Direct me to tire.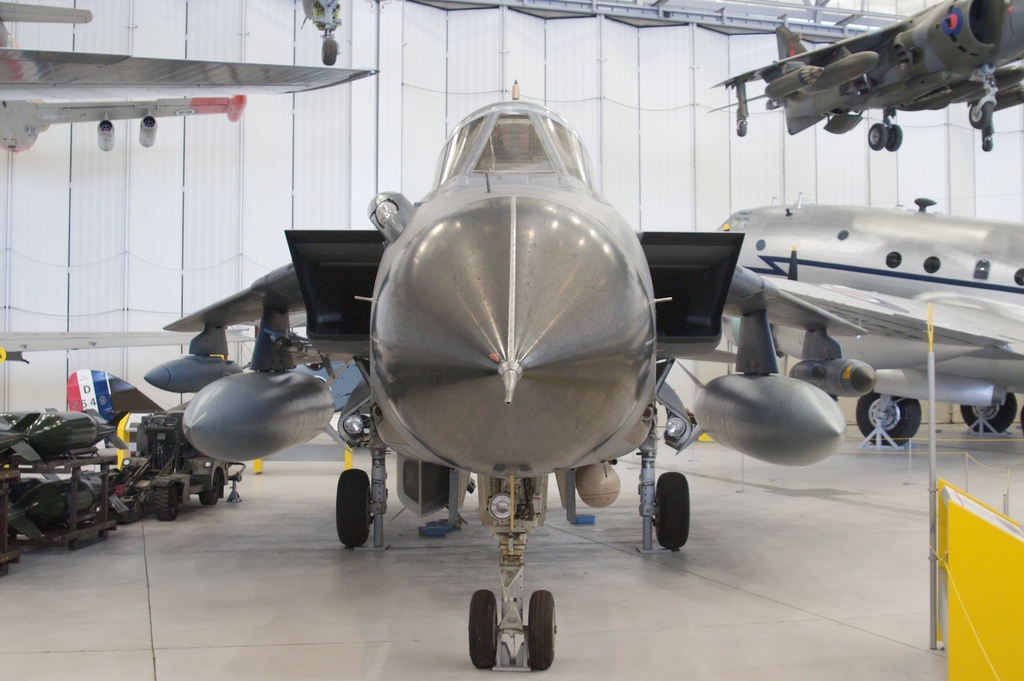
Direction: 322/37/336/70.
